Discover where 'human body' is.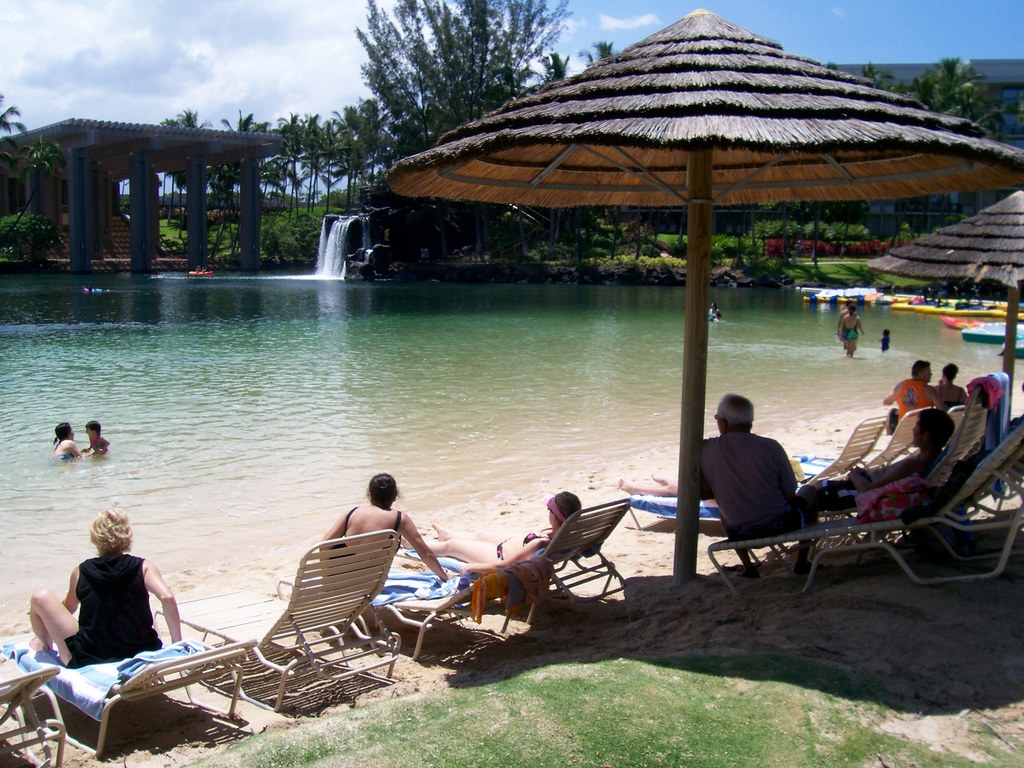
Discovered at {"left": 819, "top": 450, "right": 943, "bottom": 508}.
